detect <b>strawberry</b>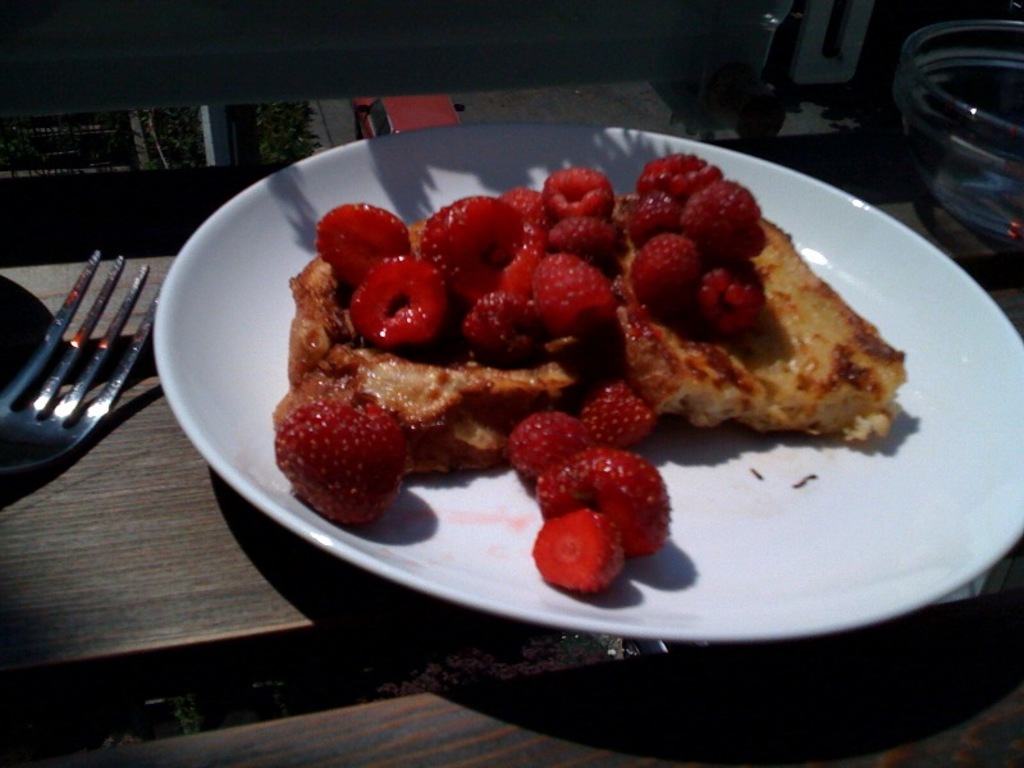
416 192 541 305
